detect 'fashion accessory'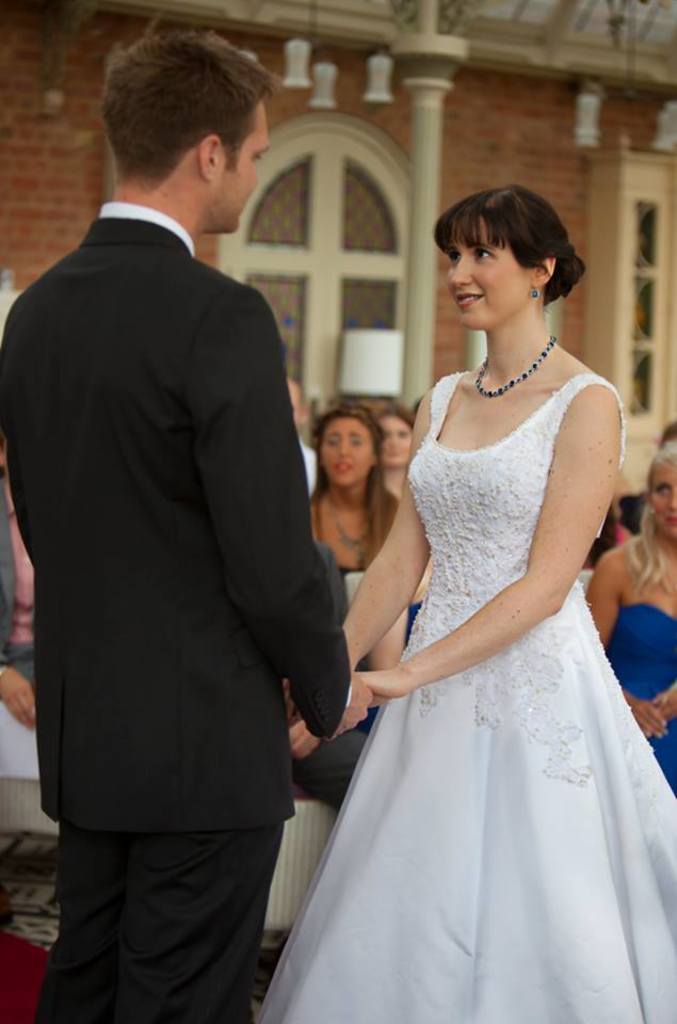
bbox(532, 286, 538, 299)
